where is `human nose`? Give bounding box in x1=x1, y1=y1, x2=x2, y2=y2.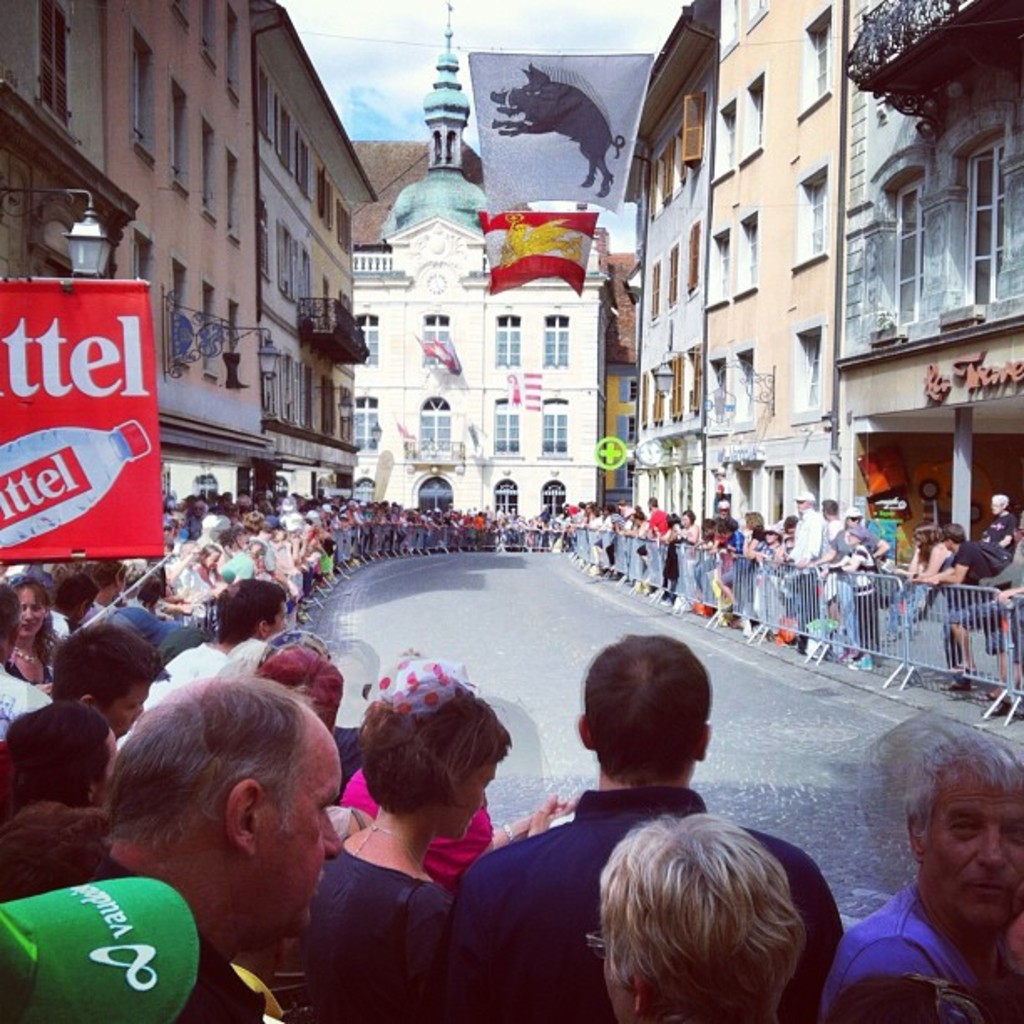
x1=975, y1=827, x2=1012, y2=872.
